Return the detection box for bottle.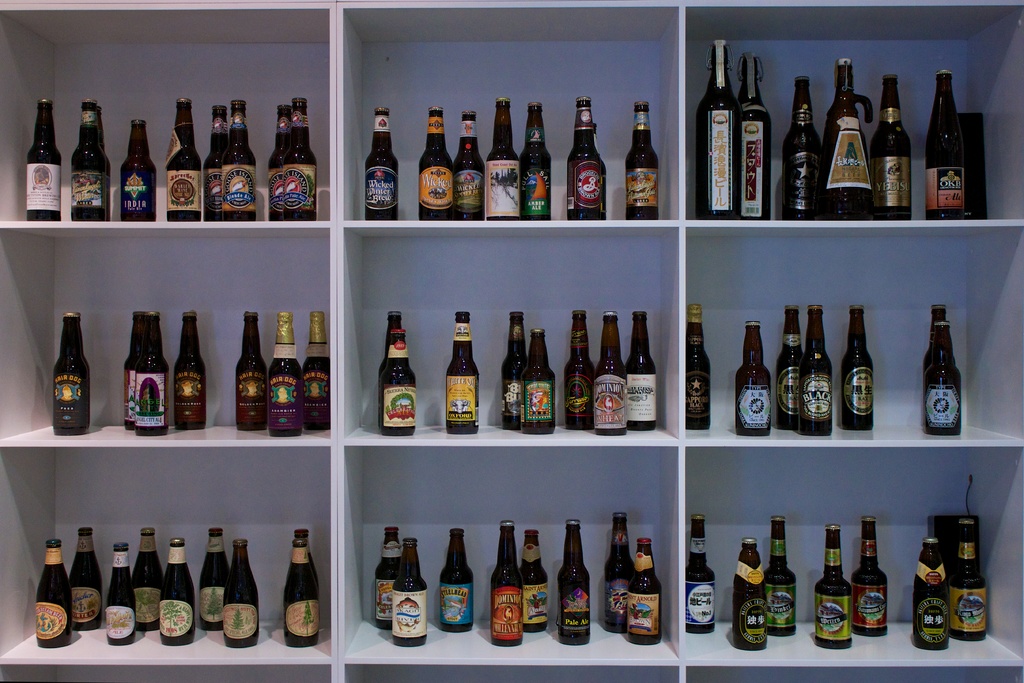
685:512:716:634.
